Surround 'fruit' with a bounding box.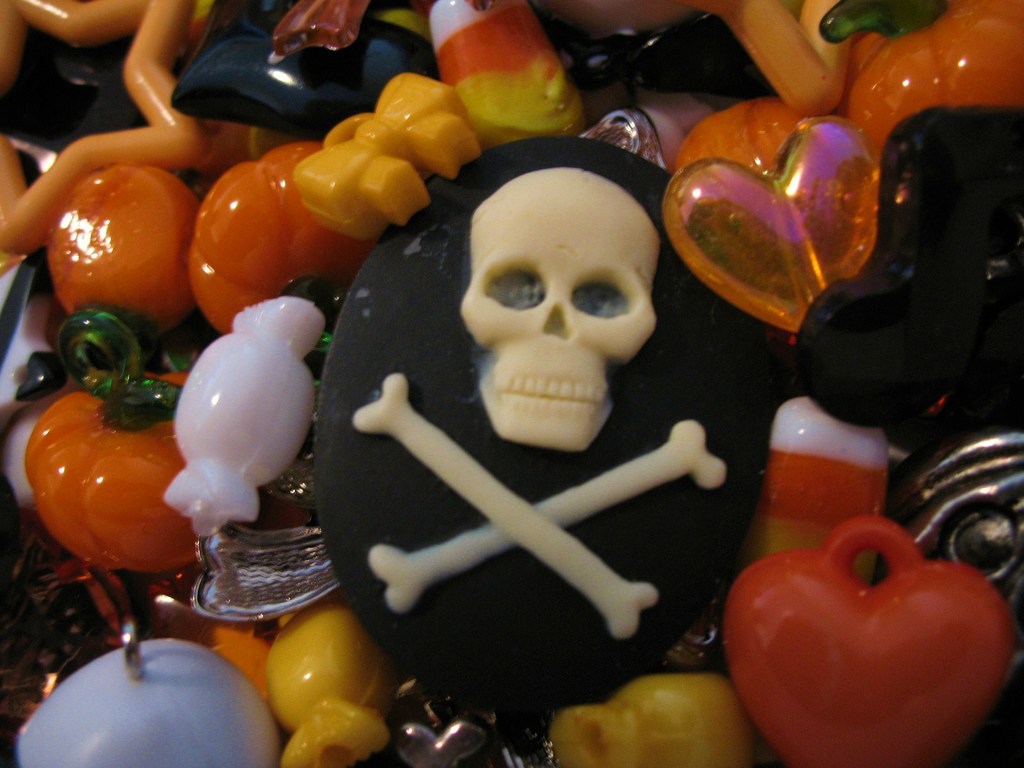
(x1=185, y1=141, x2=372, y2=333).
